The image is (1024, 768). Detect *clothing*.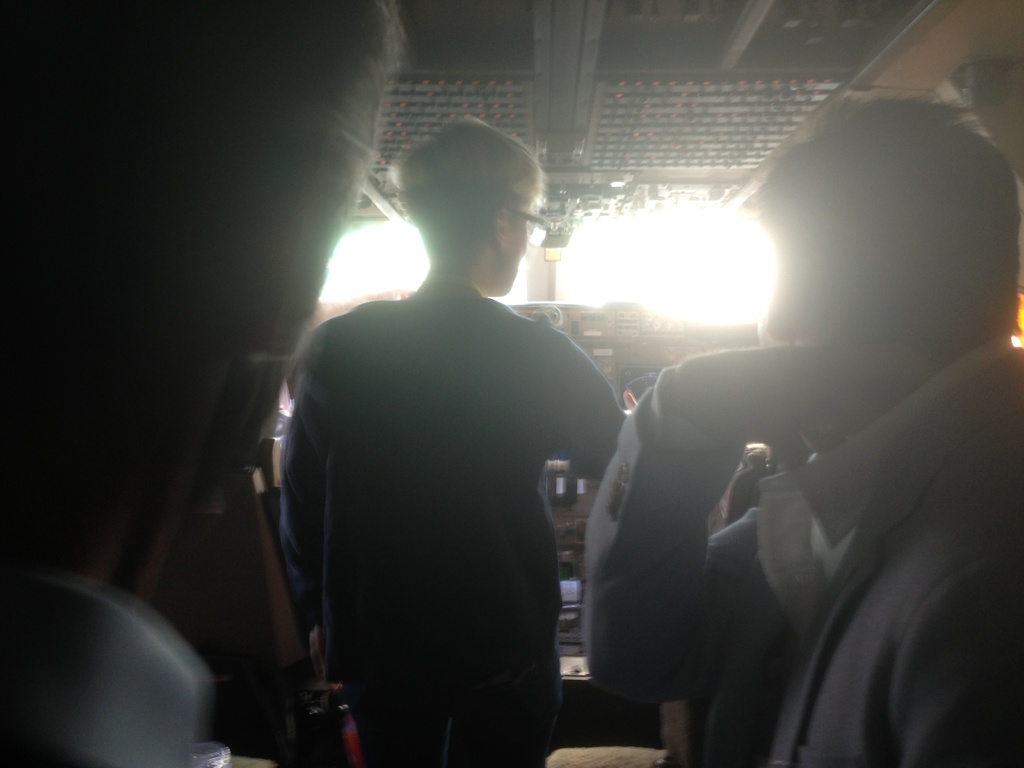
Detection: {"left": 264, "top": 221, "right": 605, "bottom": 758}.
